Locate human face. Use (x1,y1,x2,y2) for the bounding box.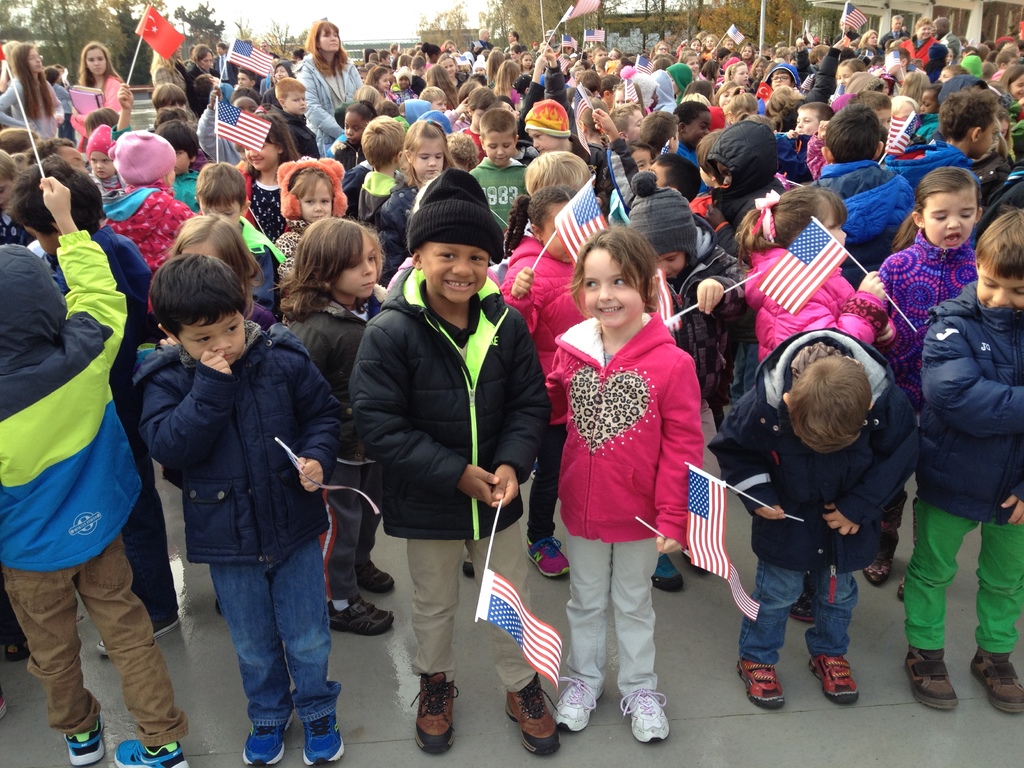
(85,52,108,76).
